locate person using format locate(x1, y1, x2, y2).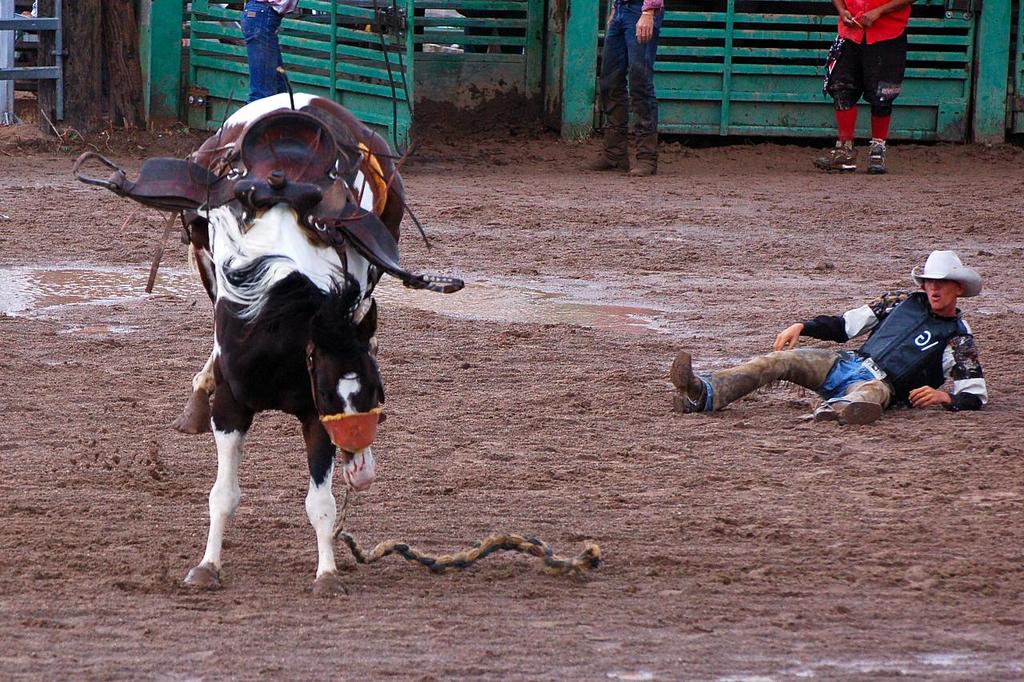
locate(830, 4, 919, 167).
